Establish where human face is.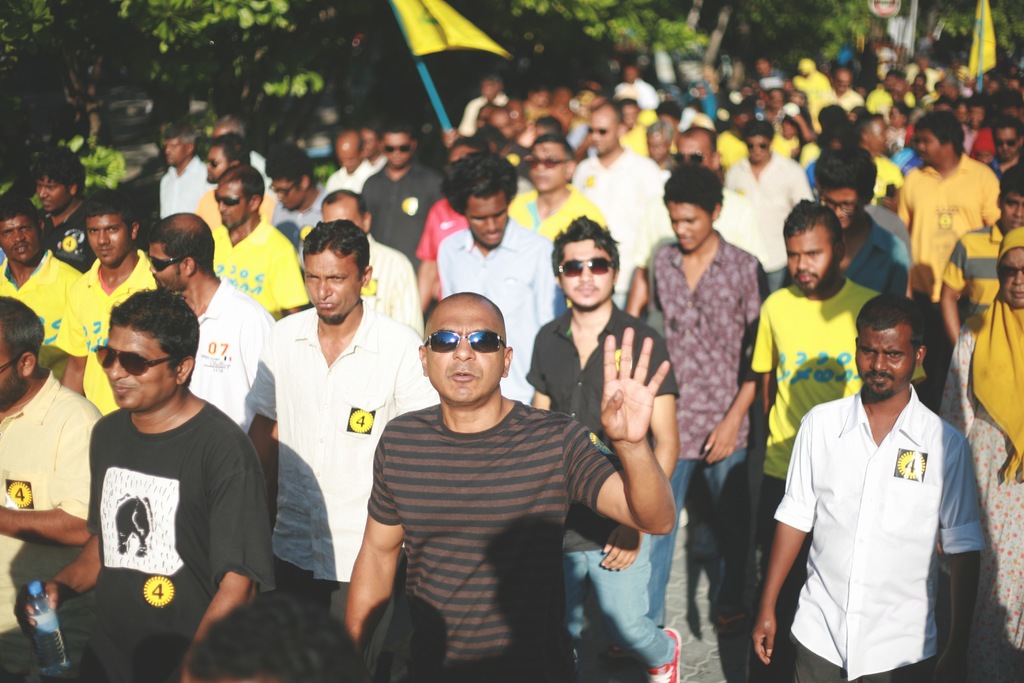
Established at <box>744,133,771,157</box>.
